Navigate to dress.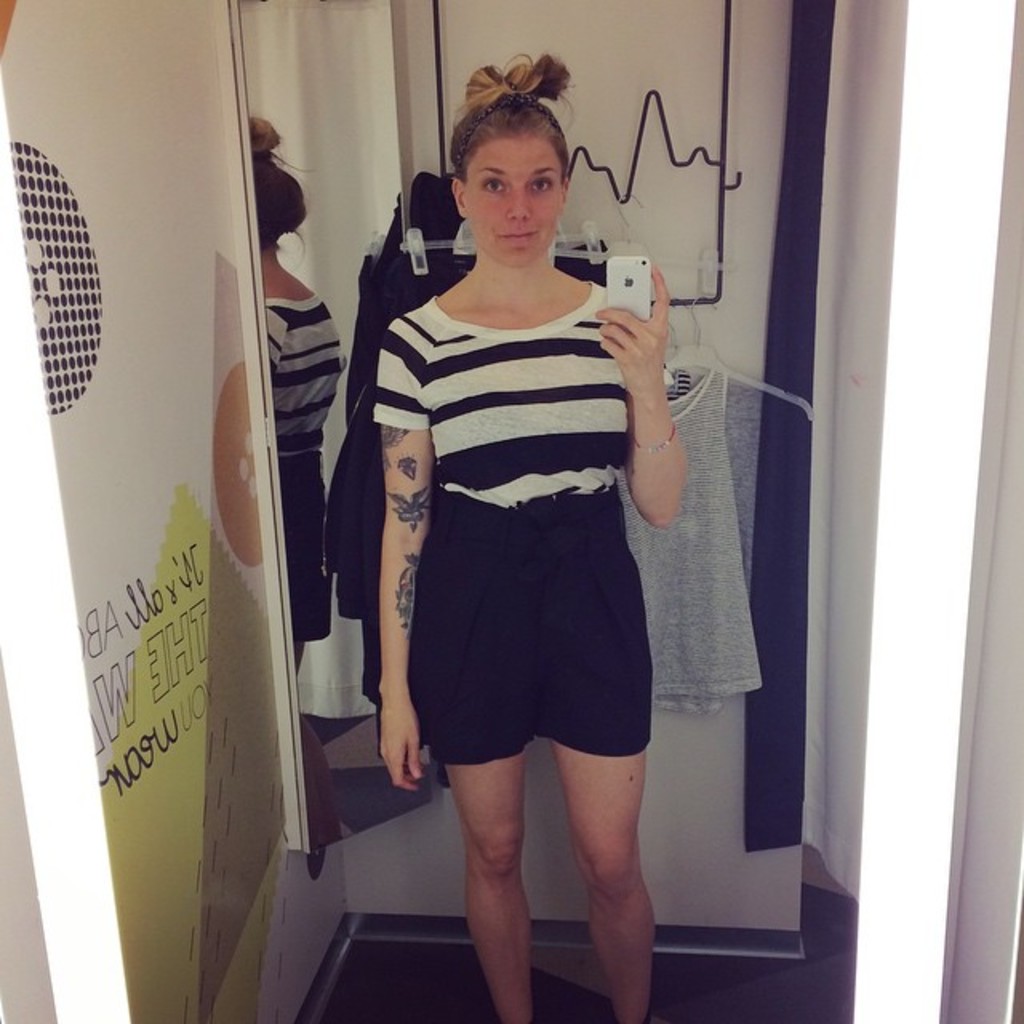
Navigation target: {"x1": 368, "y1": 283, "x2": 682, "y2": 773}.
